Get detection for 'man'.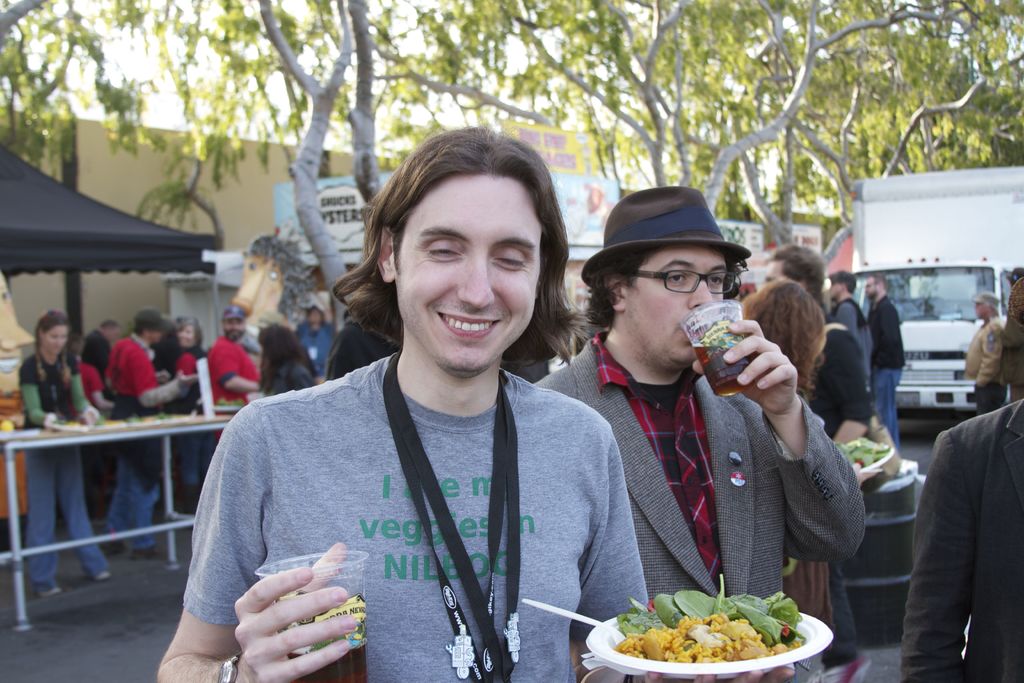
Detection: bbox(160, 120, 794, 682).
